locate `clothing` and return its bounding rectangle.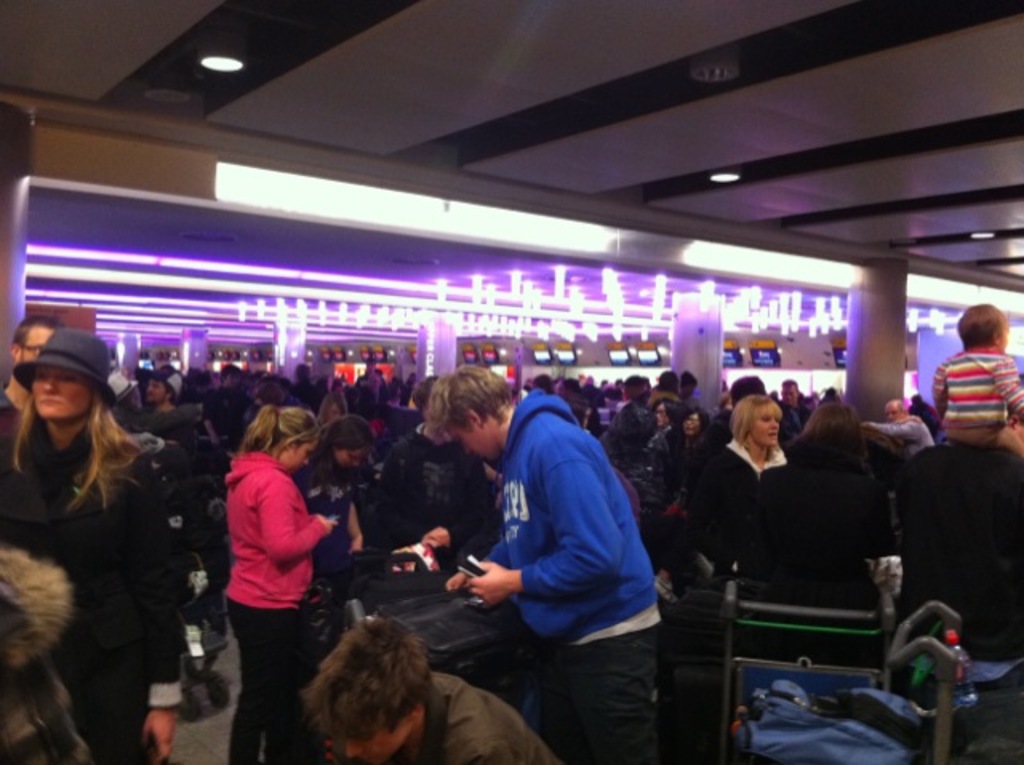
[x1=10, y1=560, x2=107, y2=763].
